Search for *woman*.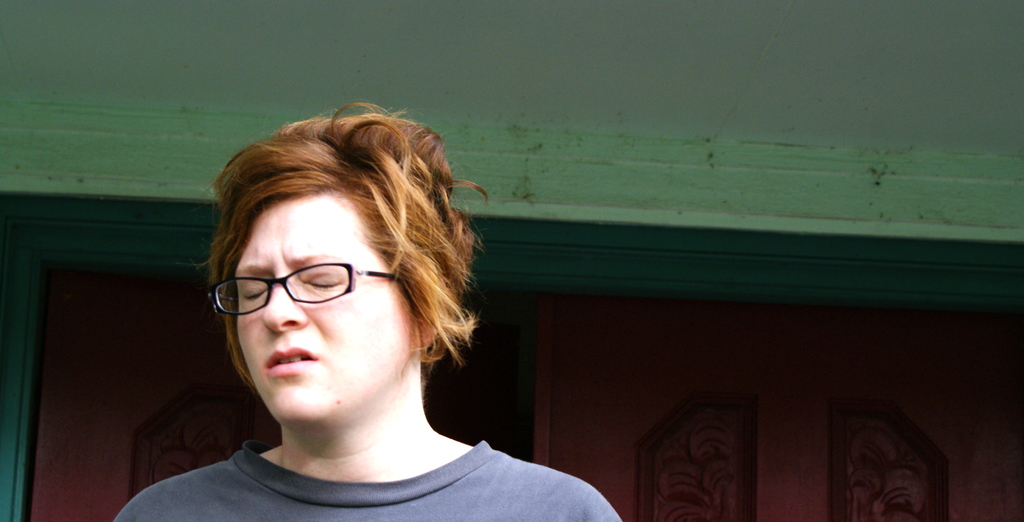
Found at <box>108,99,612,521</box>.
